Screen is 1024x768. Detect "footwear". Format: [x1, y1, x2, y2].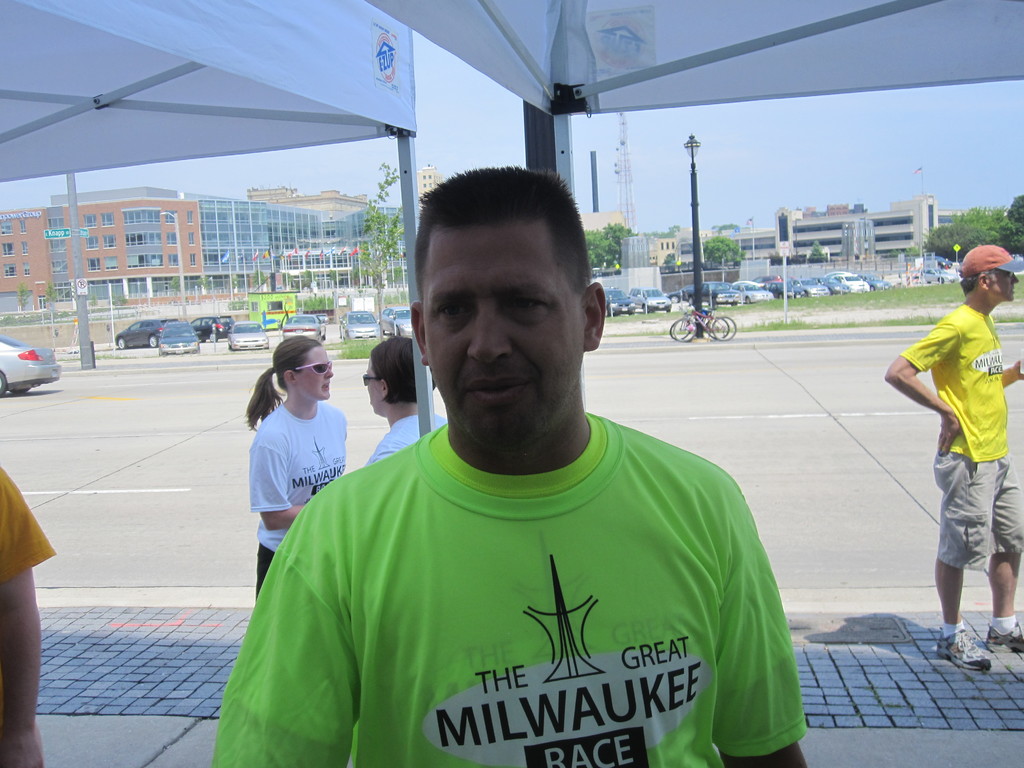
[985, 625, 1023, 650].
